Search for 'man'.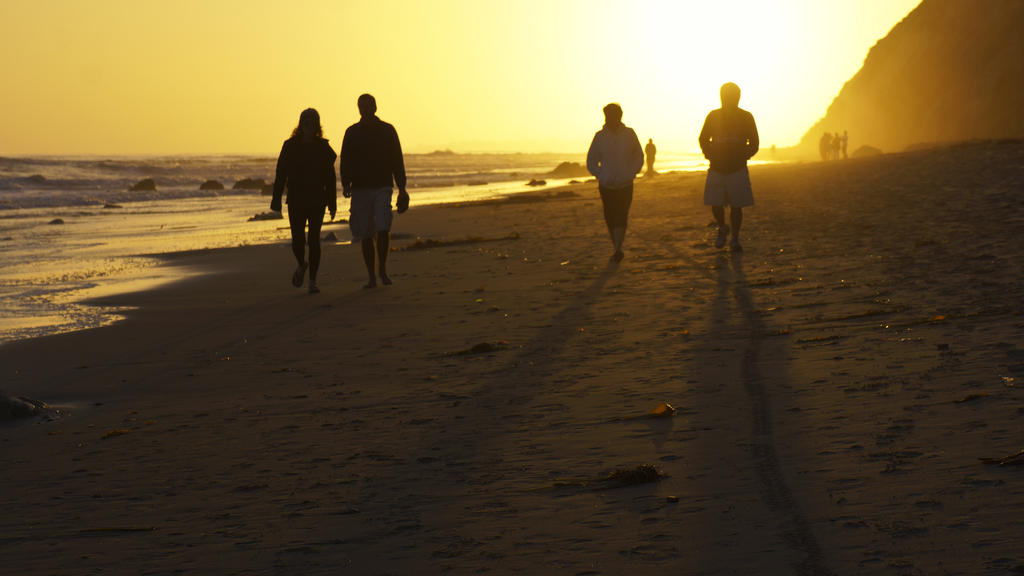
Found at BBox(588, 105, 643, 264).
